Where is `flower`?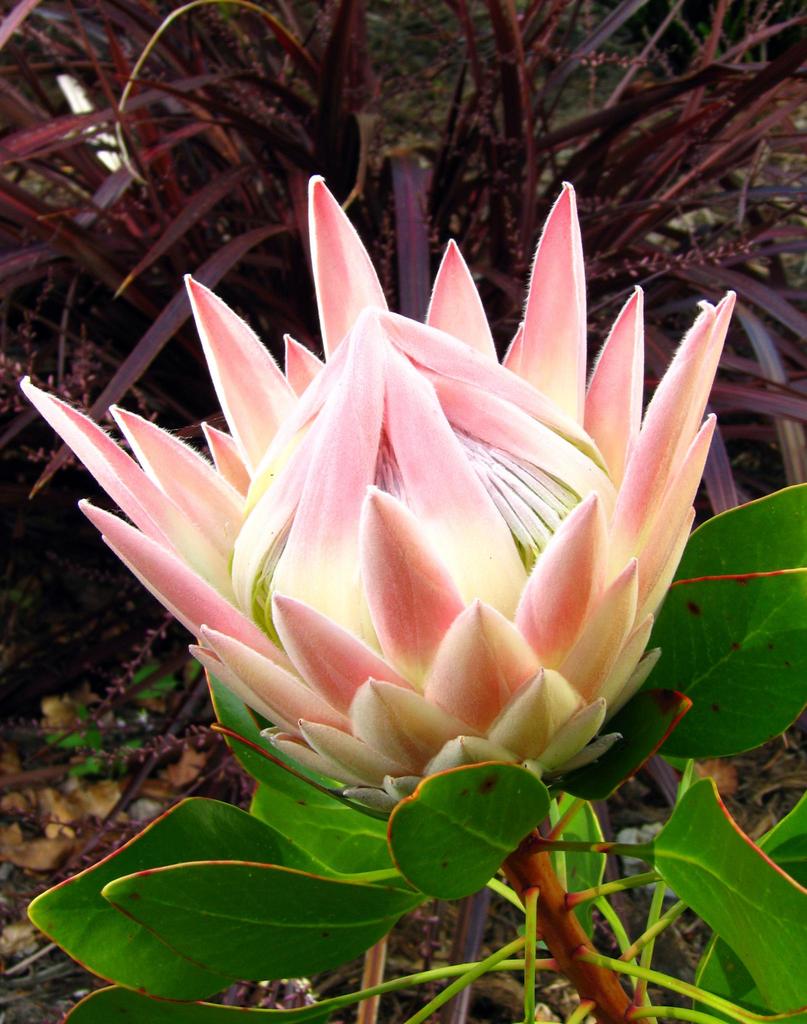
x1=40 y1=212 x2=698 y2=856.
